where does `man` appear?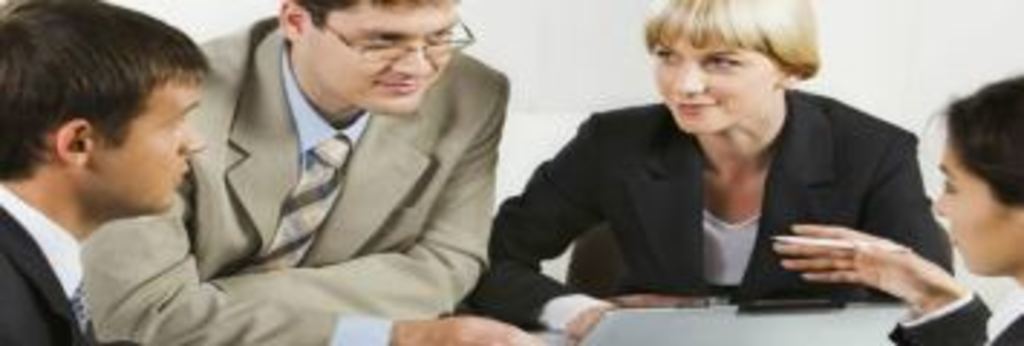
Appears at BBox(0, 3, 216, 343).
